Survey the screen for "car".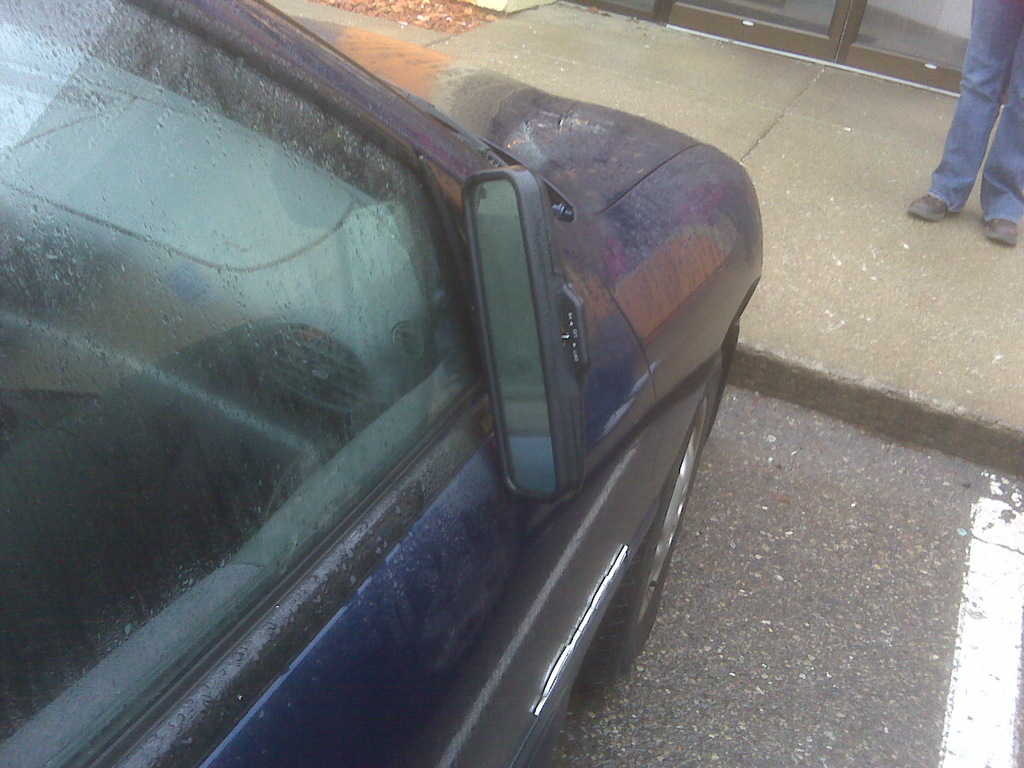
Survey found: 141/32/746/766.
